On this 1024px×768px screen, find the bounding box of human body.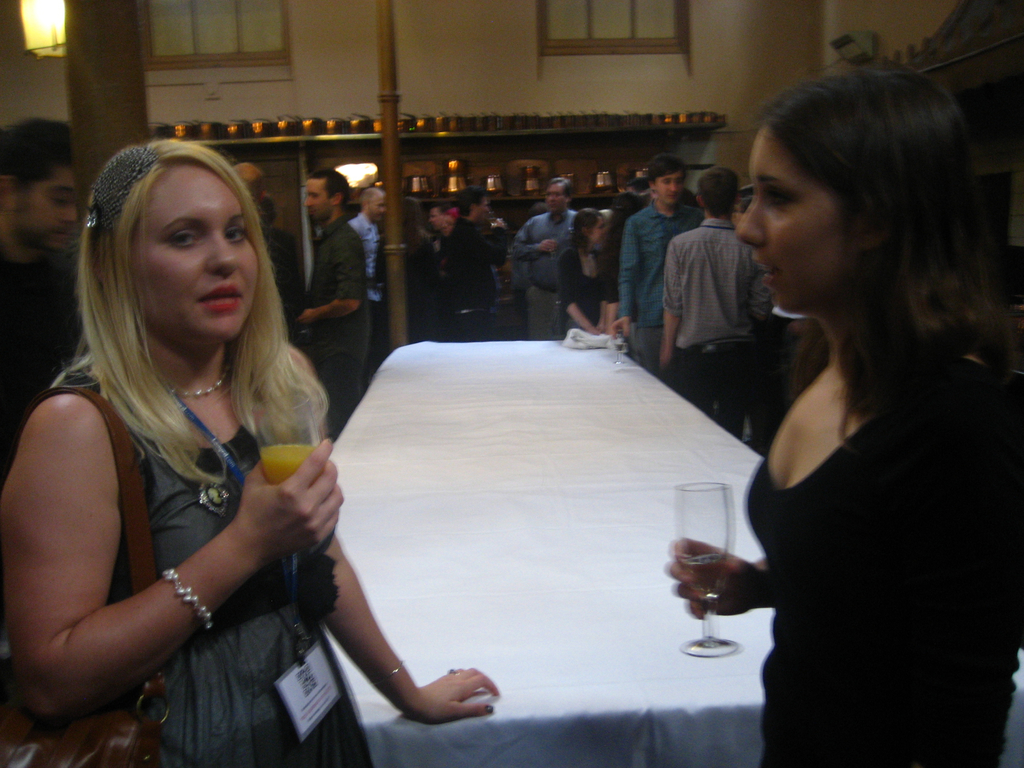
Bounding box: 700 49 1011 756.
